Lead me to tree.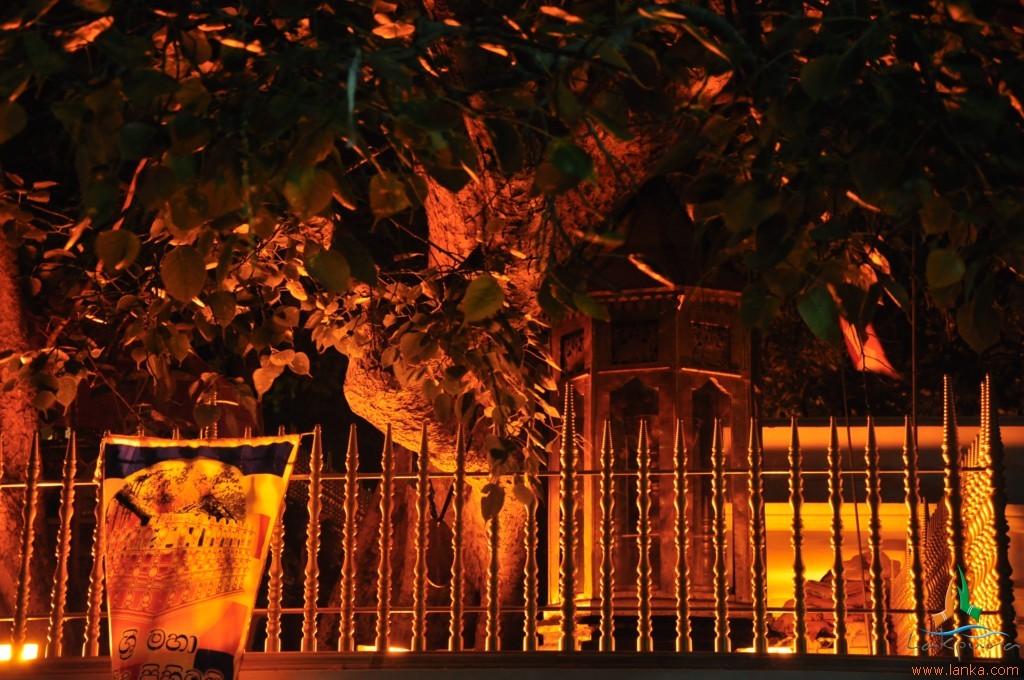
Lead to select_region(0, 0, 1023, 655).
